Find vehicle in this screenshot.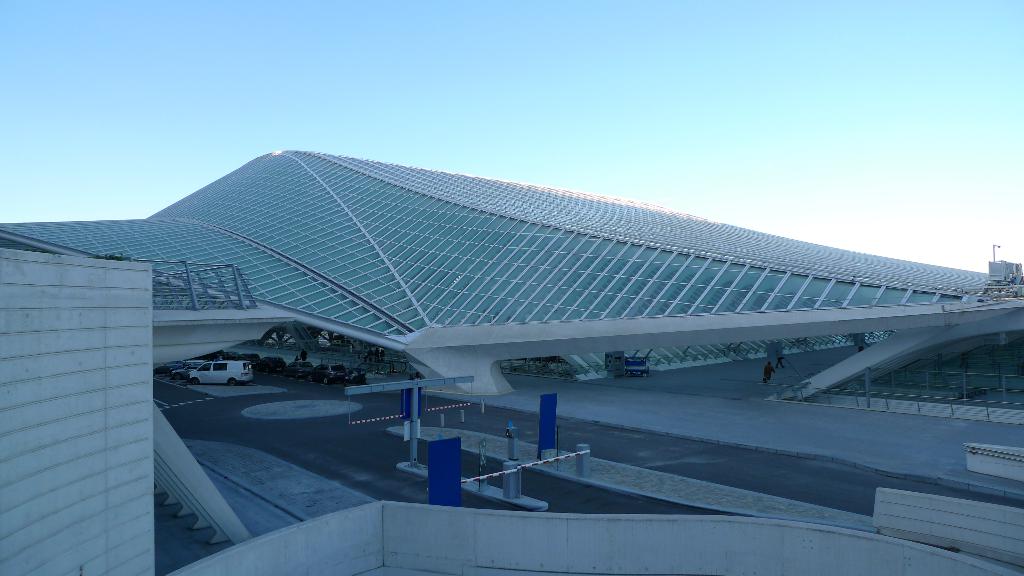
The bounding box for vehicle is 168:358:200:377.
